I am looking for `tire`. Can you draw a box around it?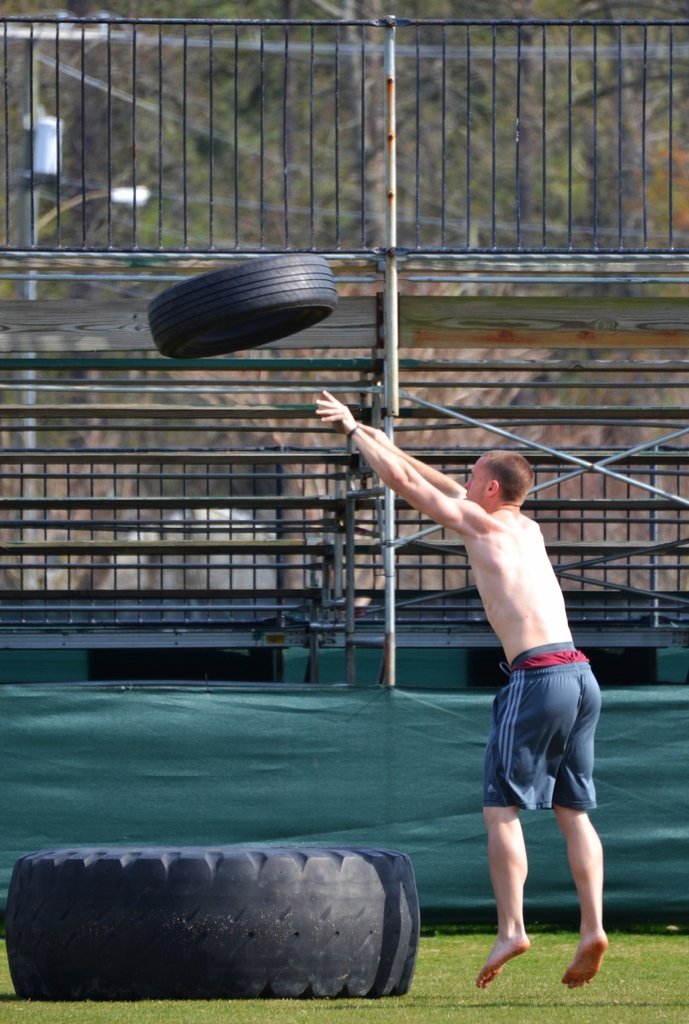
Sure, the bounding box is <bbox>151, 255, 342, 372</bbox>.
